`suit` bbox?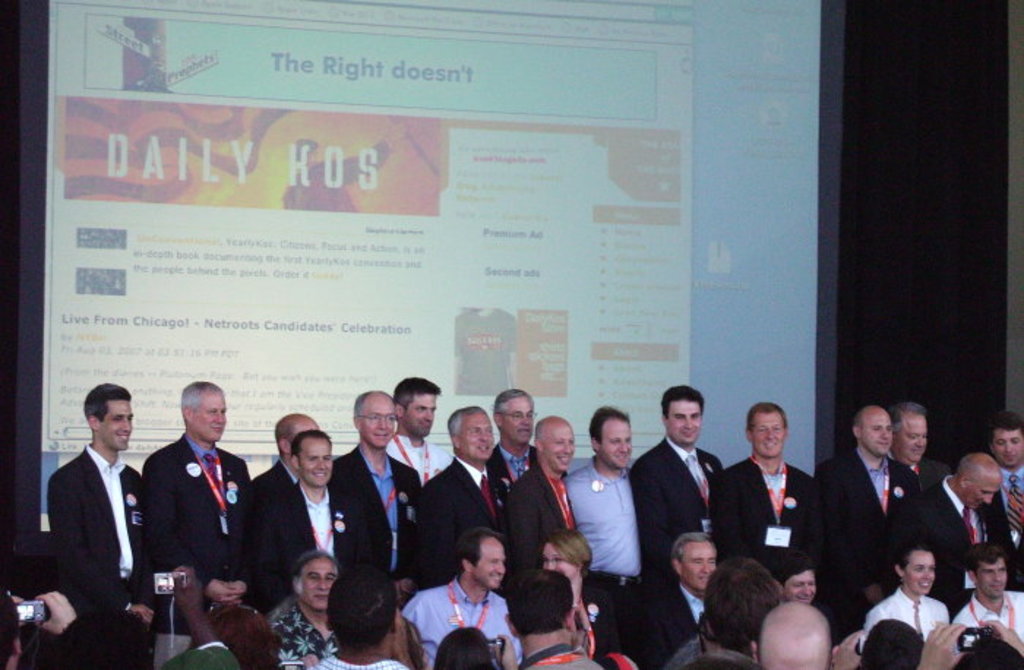
crop(335, 439, 430, 603)
